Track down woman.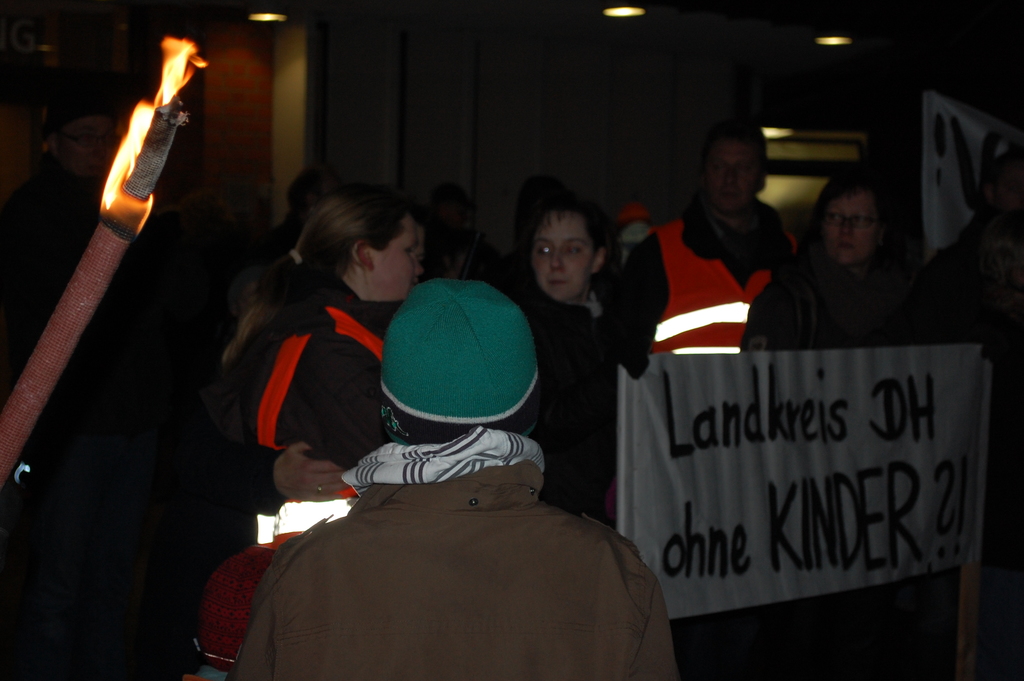
Tracked to [189,181,444,504].
